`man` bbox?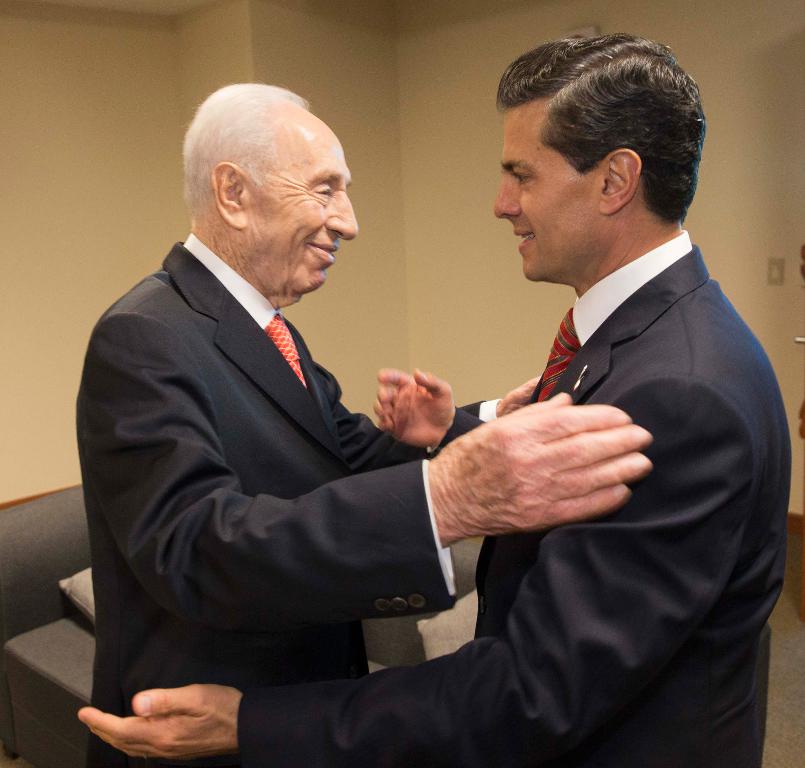
Rect(81, 83, 643, 767)
